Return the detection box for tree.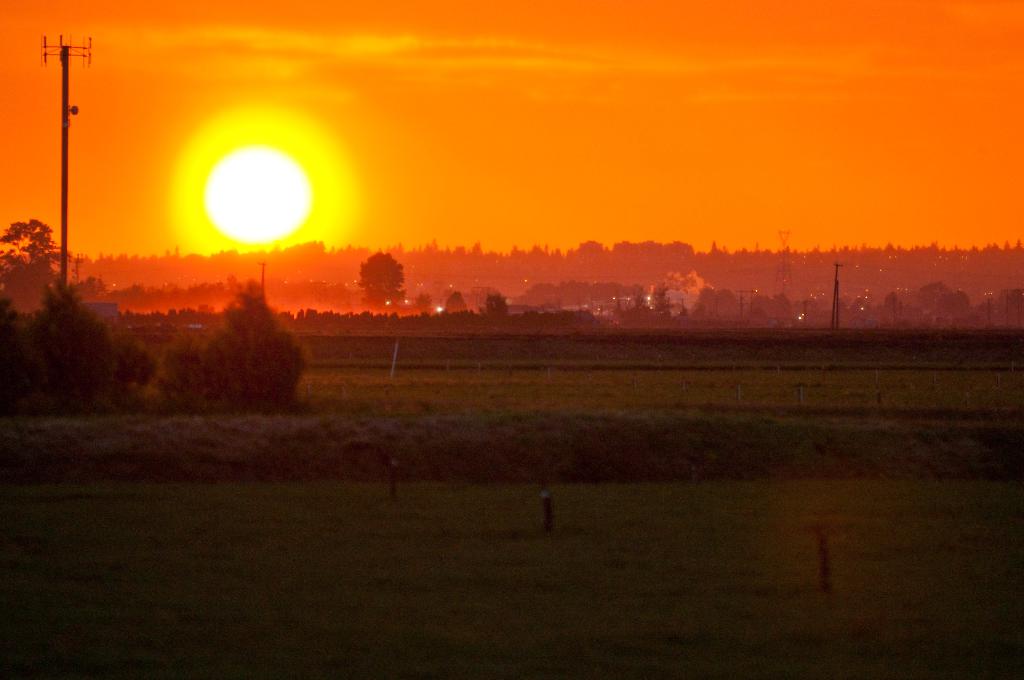
(x1=3, y1=219, x2=154, y2=404).
